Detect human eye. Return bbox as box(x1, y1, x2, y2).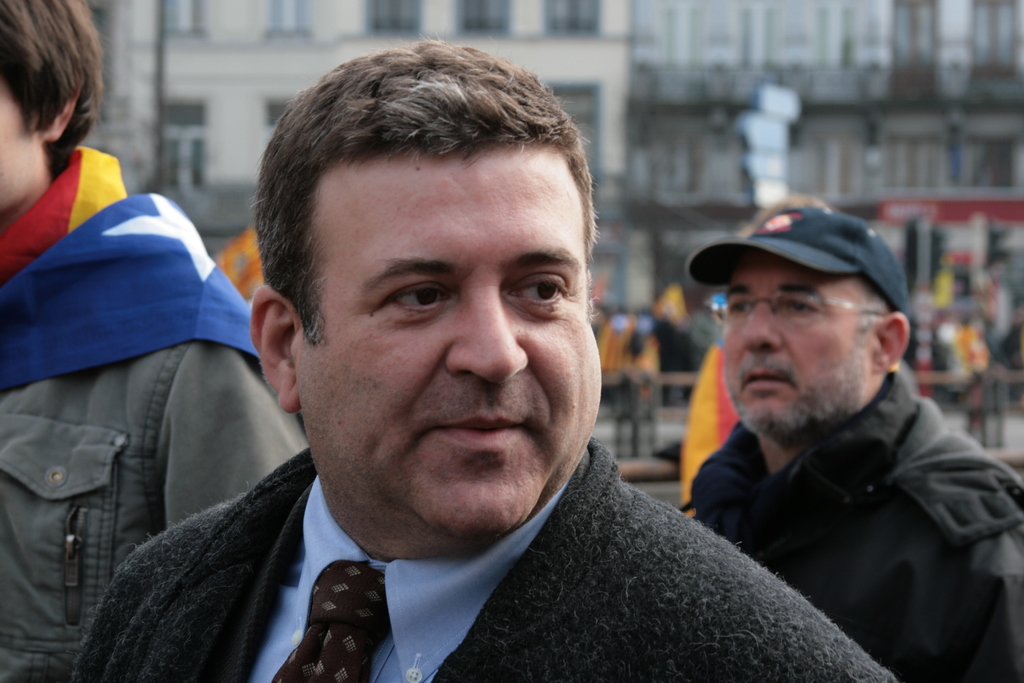
box(505, 270, 577, 309).
